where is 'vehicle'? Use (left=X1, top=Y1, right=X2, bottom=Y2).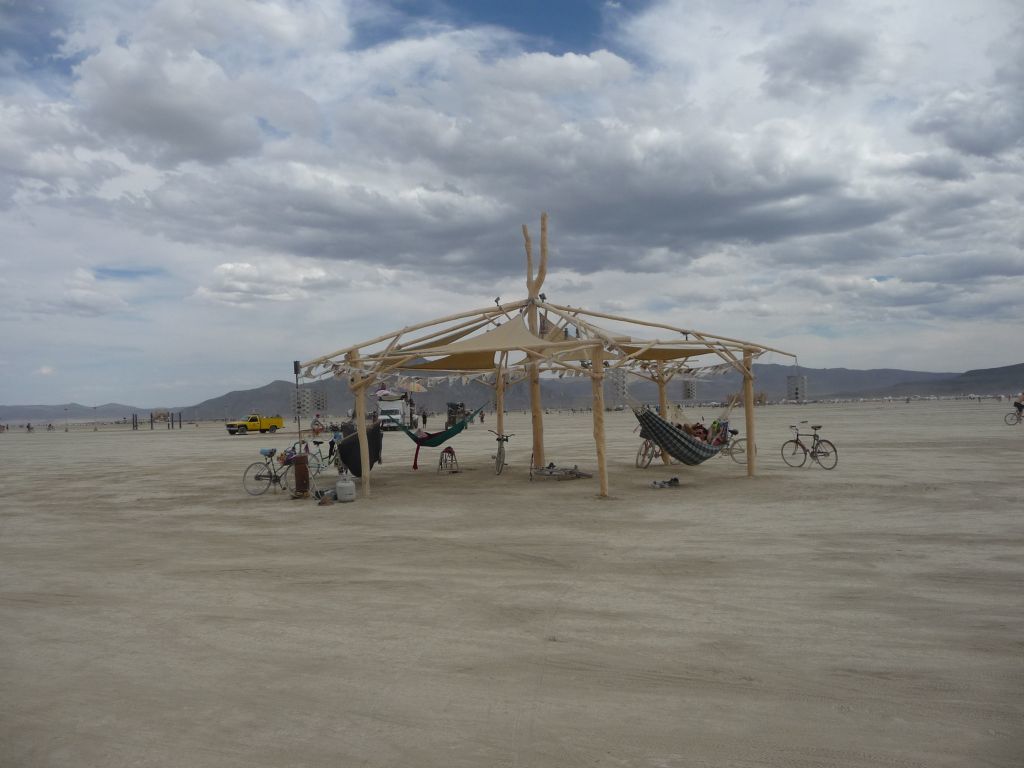
(left=1002, top=397, right=1023, bottom=427).
